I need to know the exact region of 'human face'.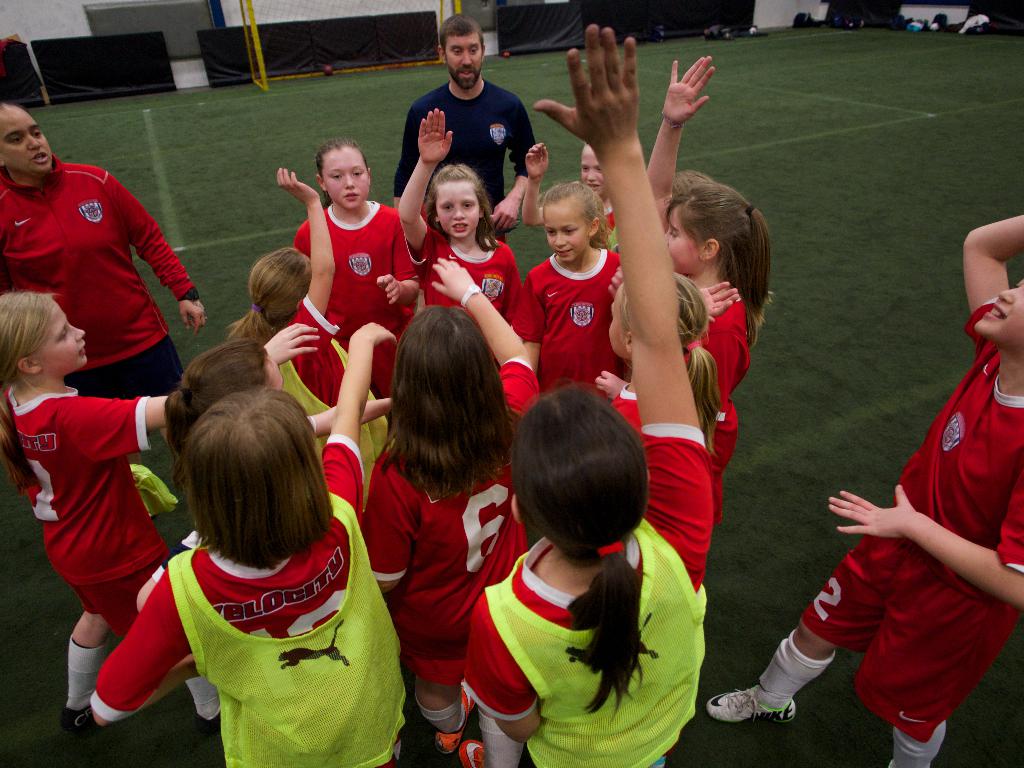
Region: 0 102 55 173.
